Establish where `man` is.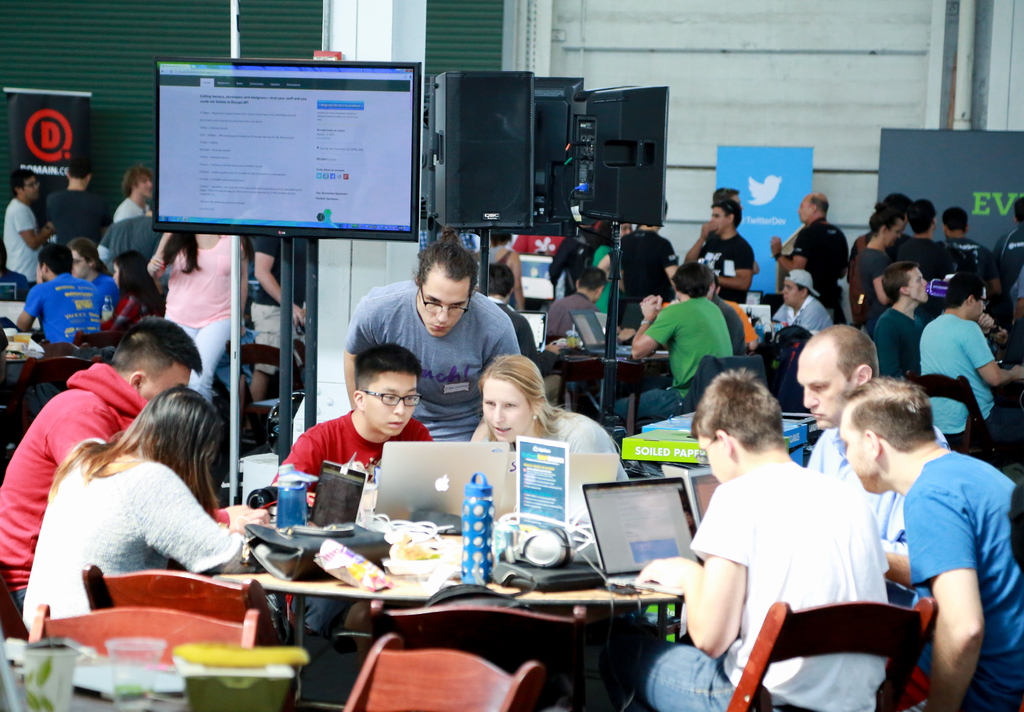
Established at locate(924, 280, 1011, 435).
